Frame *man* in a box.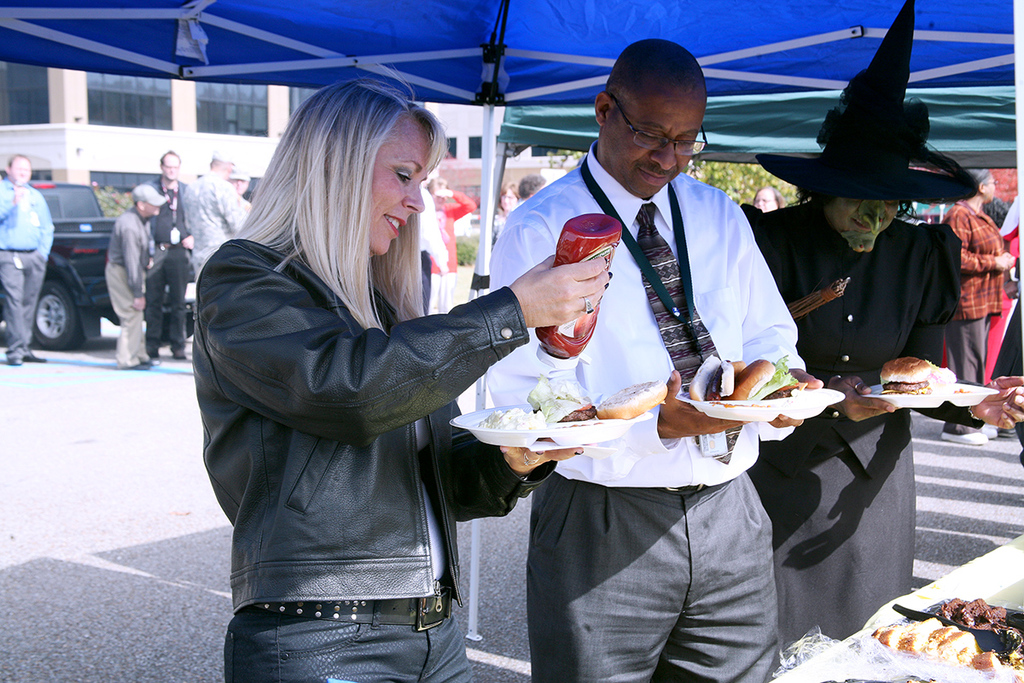
143 147 202 362.
